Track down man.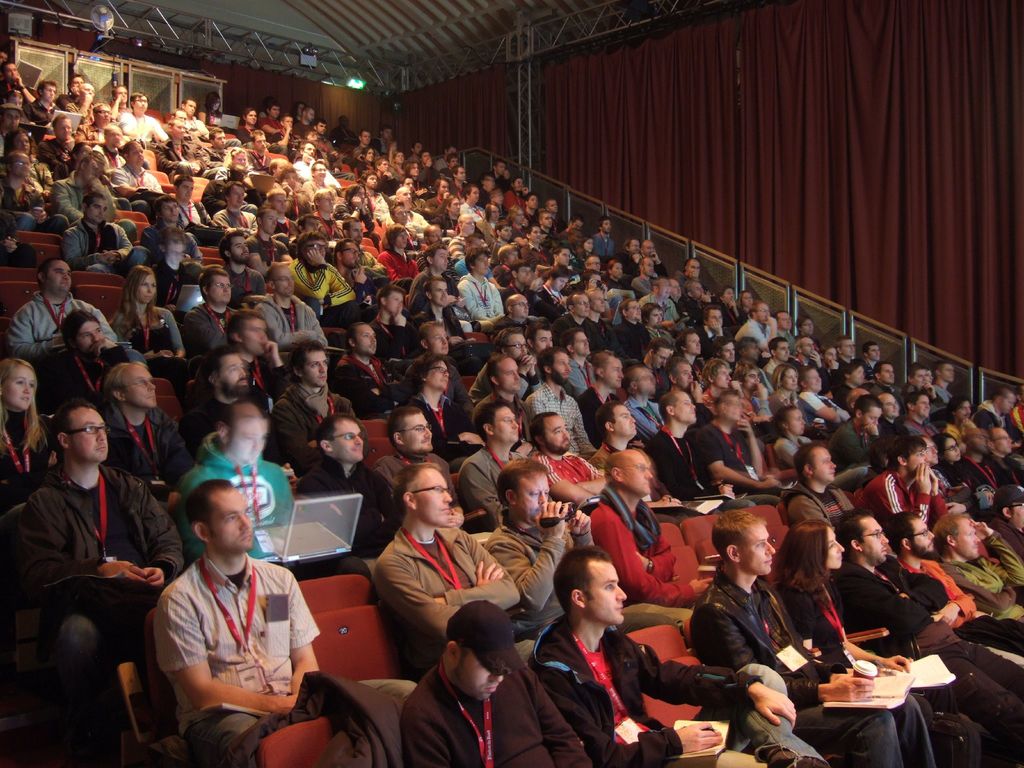
Tracked to l=394, t=190, r=427, b=227.
